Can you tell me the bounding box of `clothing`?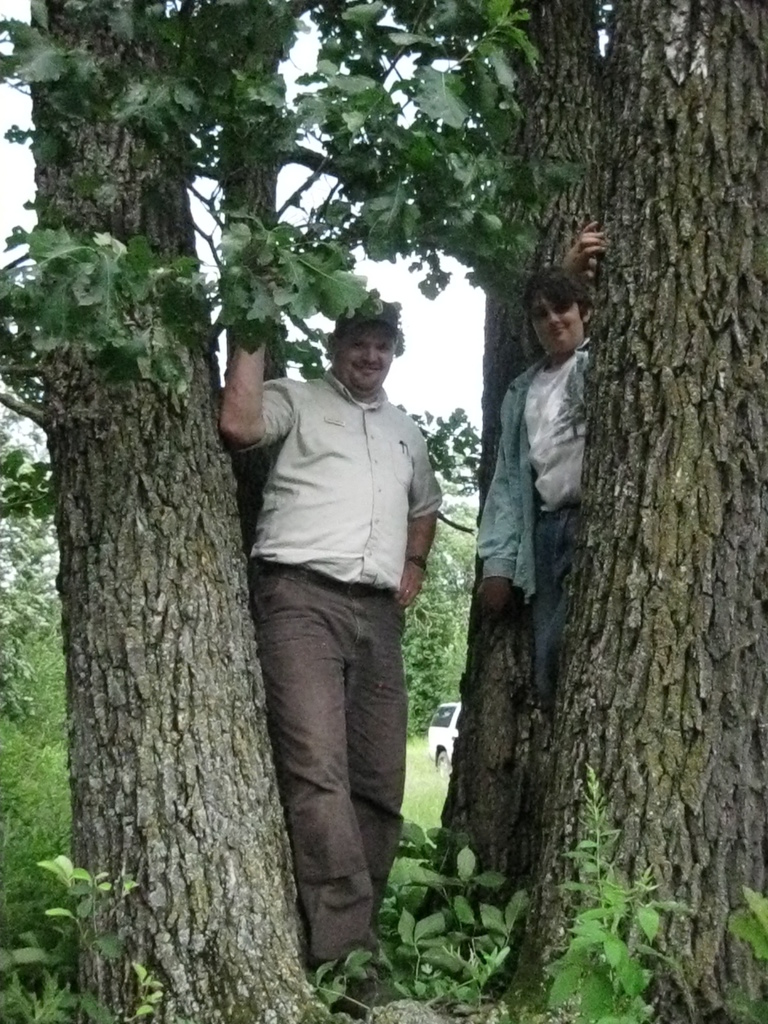
box(222, 287, 447, 934).
